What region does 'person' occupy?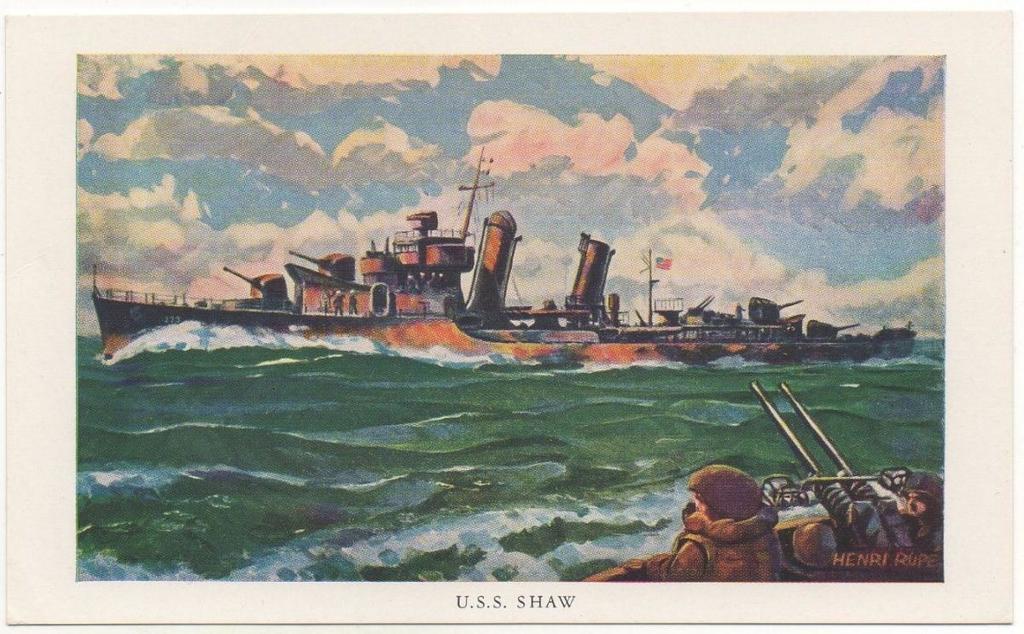
x1=788 y1=523 x2=837 y2=585.
